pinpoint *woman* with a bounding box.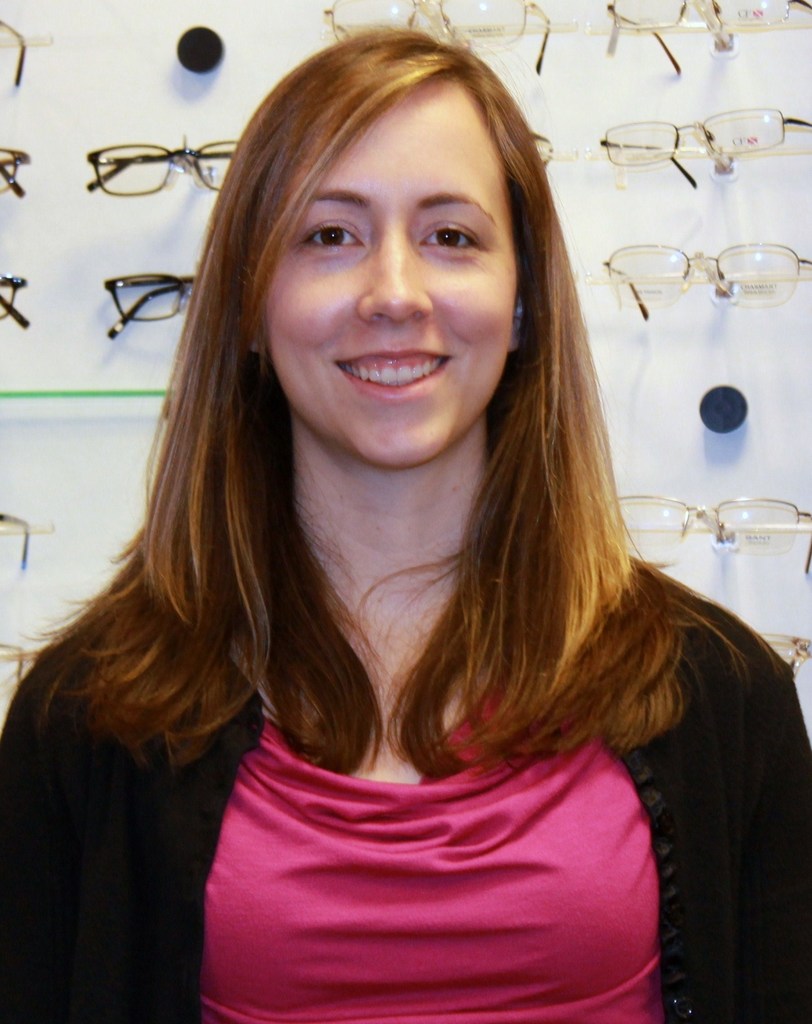
[0, 21, 811, 1023].
